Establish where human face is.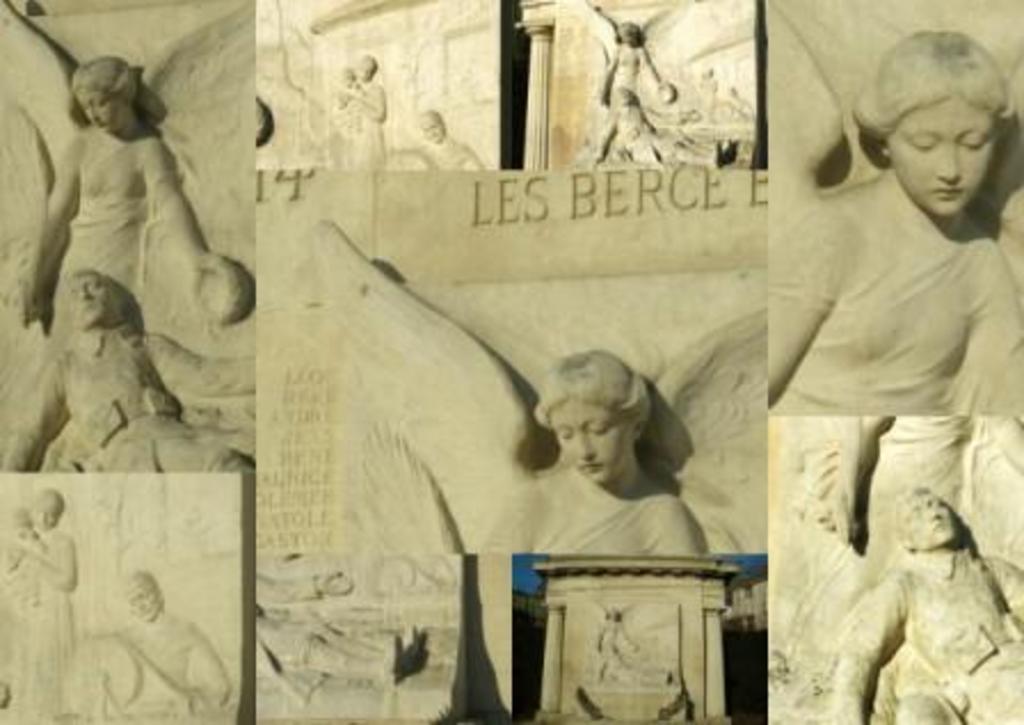
Established at x1=133, y1=588, x2=155, y2=620.
